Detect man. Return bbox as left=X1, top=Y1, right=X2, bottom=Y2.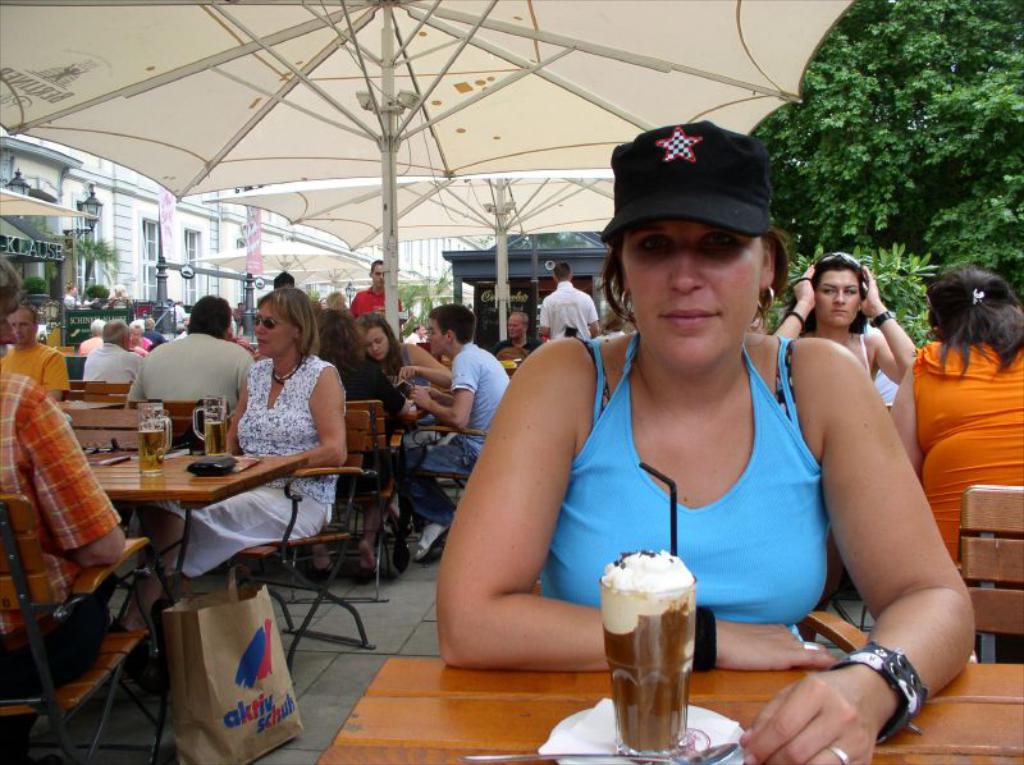
left=0, top=308, right=69, bottom=400.
